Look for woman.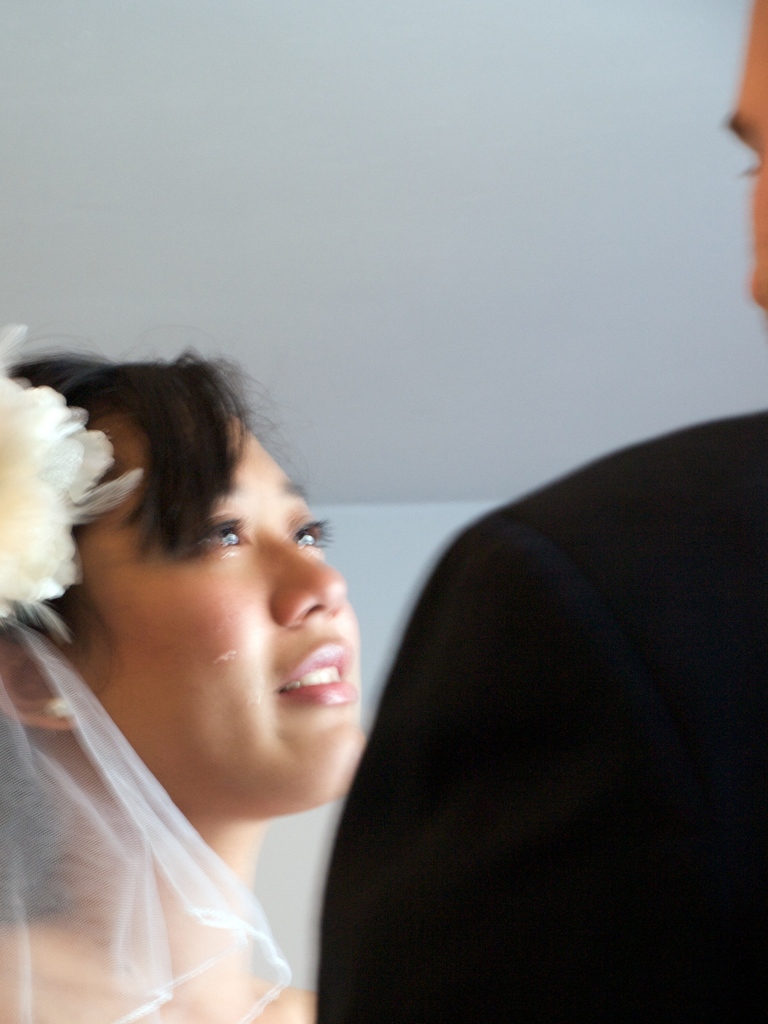
Found: x1=0, y1=319, x2=453, y2=1016.
